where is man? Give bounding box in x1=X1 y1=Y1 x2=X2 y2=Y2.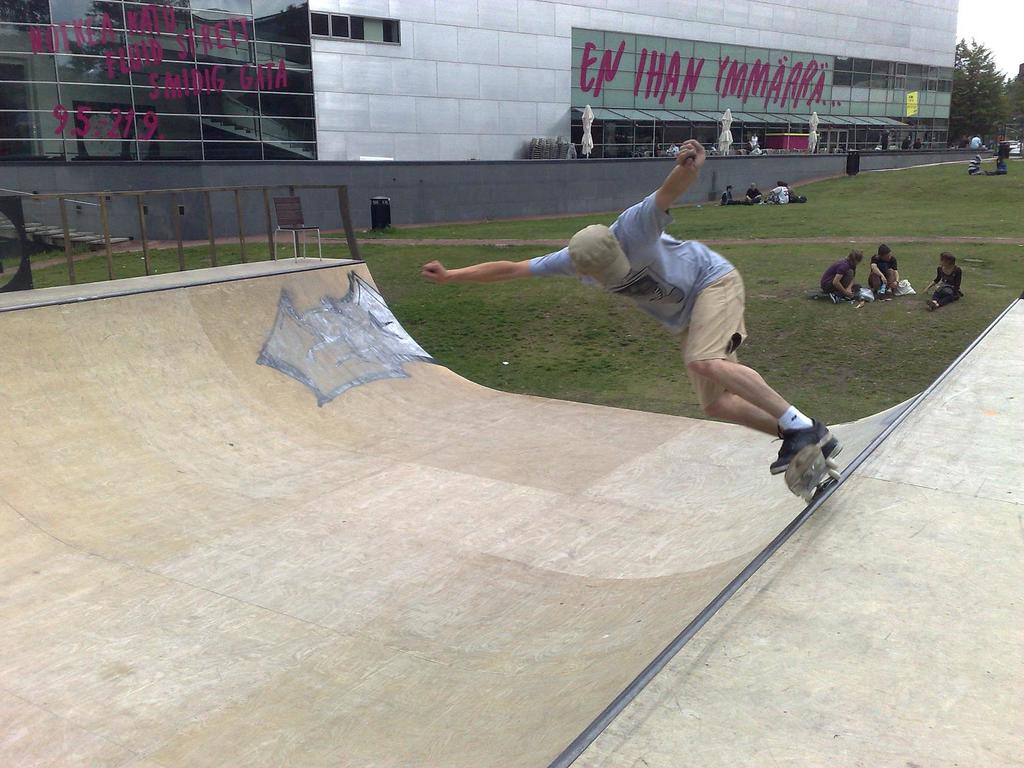
x1=989 y1=154 x2=1010 y2=173.
